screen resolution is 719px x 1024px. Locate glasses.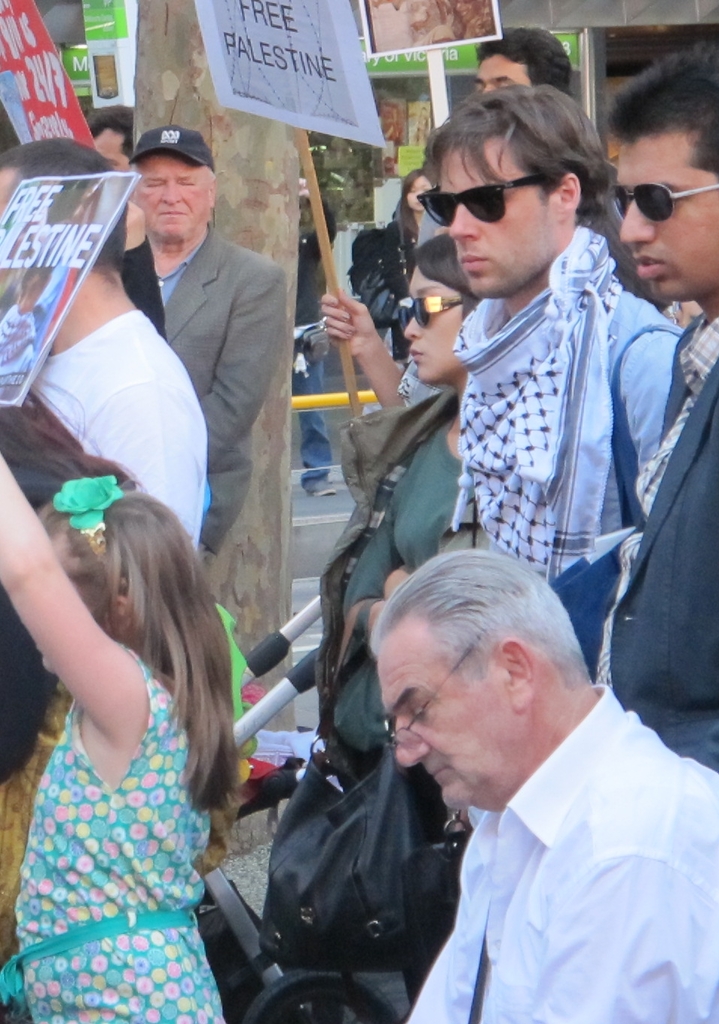
[606, 180, 715, 231].
